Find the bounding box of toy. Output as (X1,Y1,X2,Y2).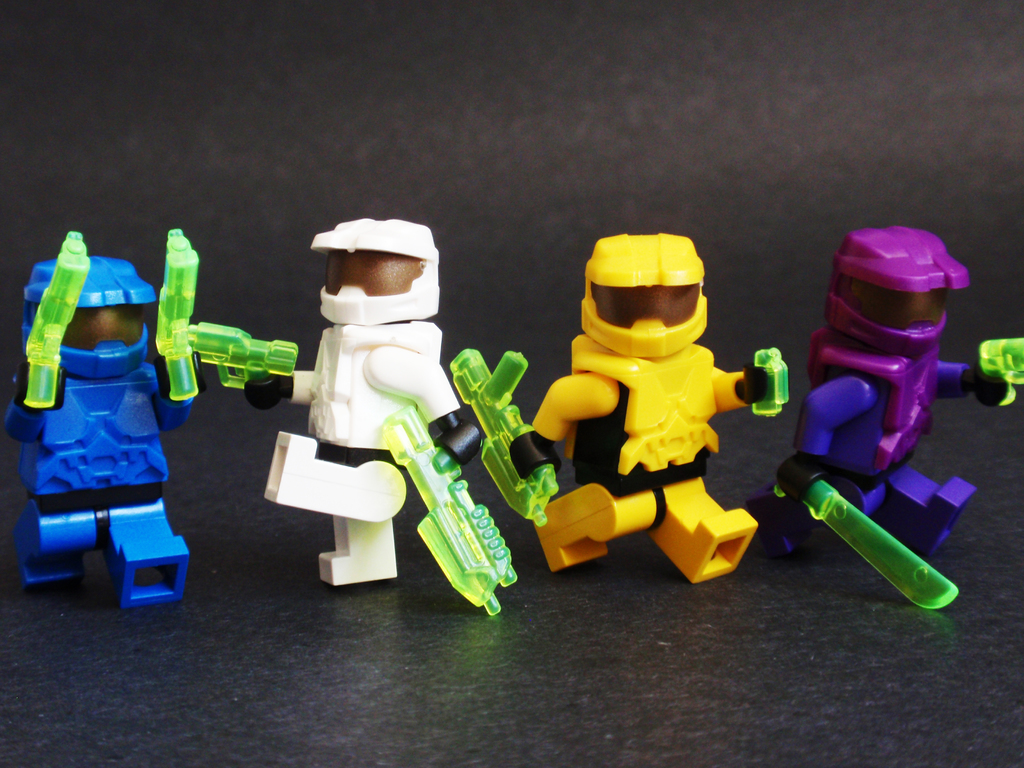
(774,225,1023,609).
